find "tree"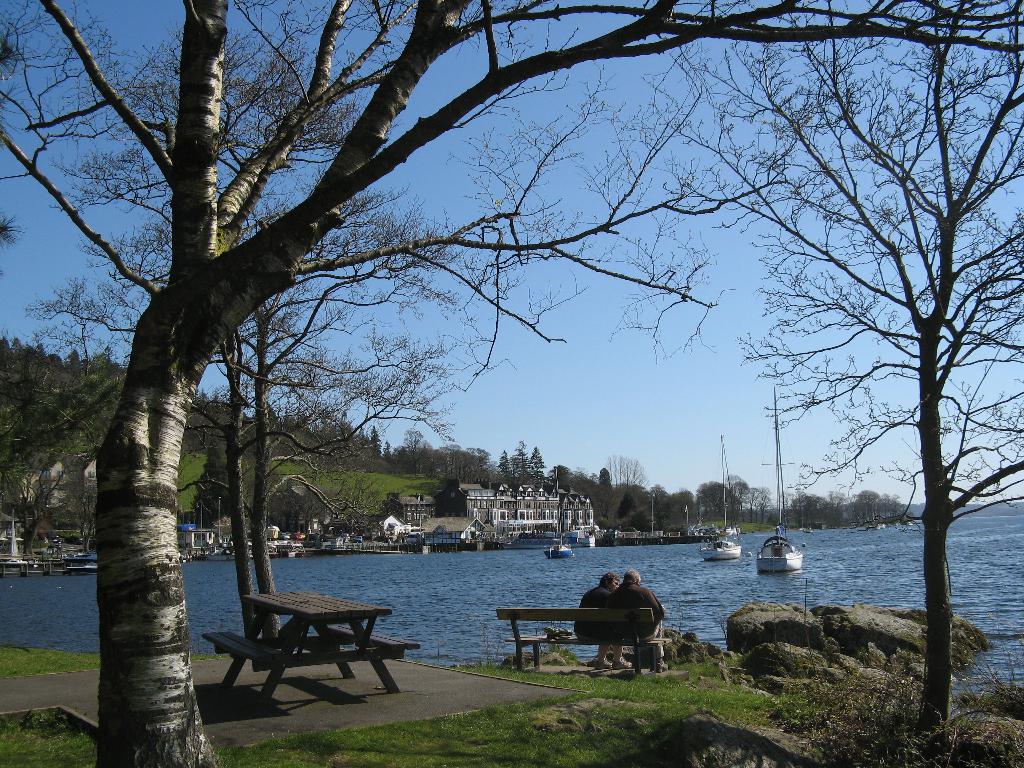
Rect(495, 442, 509, 504)
